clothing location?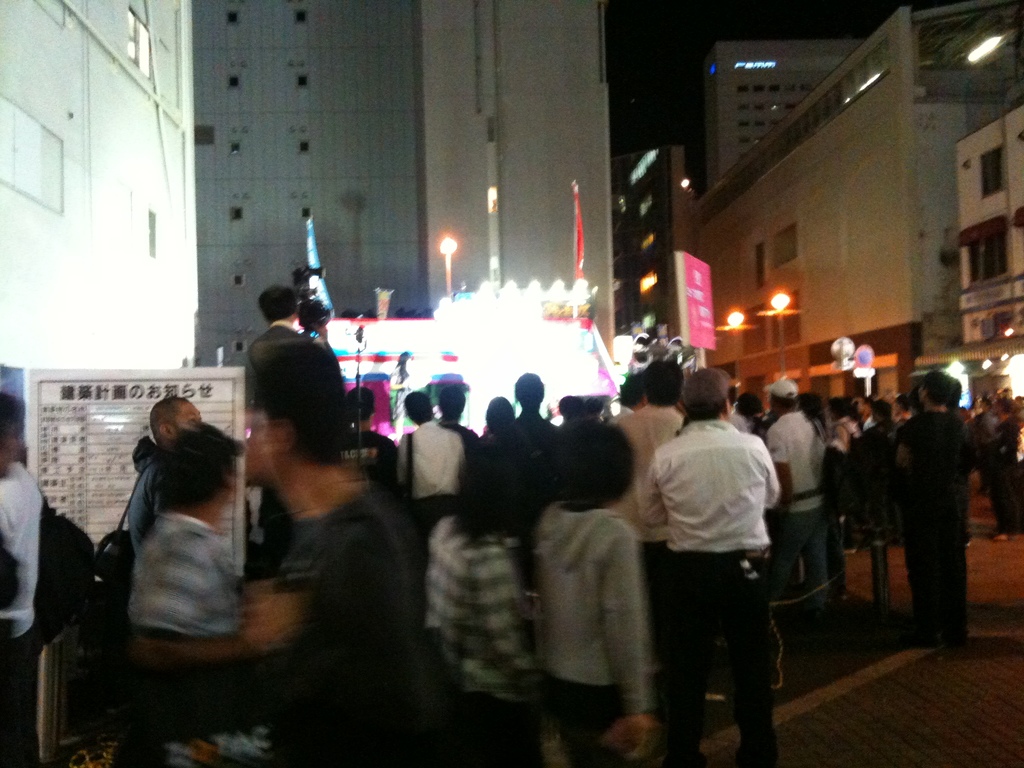
127 515 274 767
